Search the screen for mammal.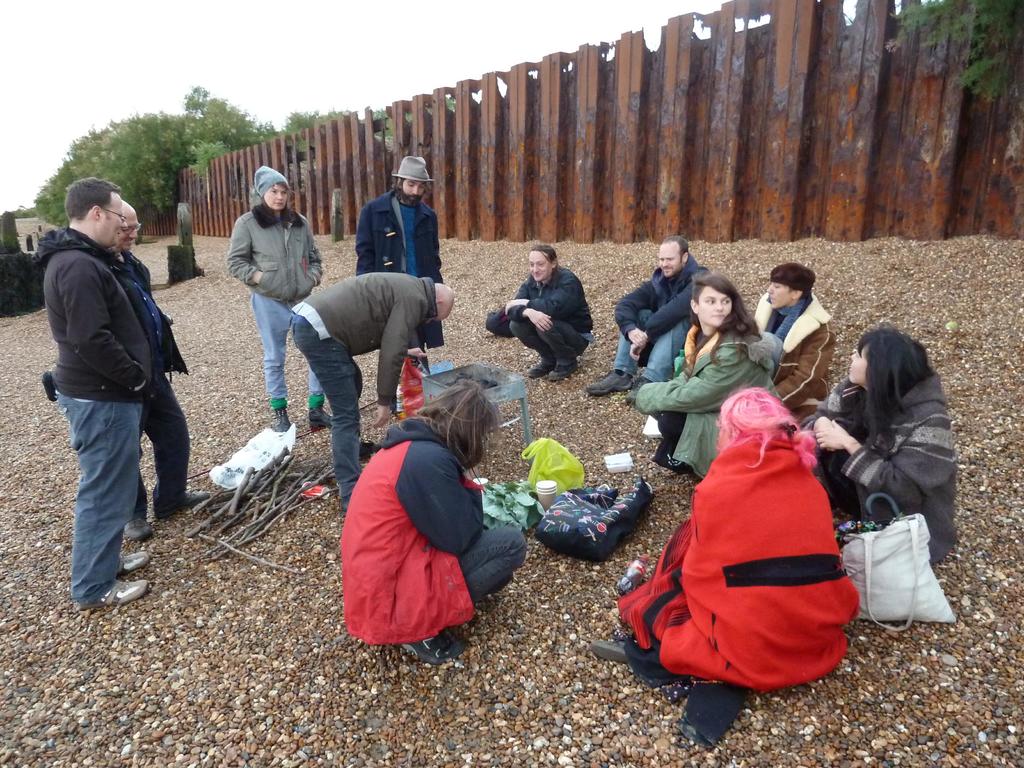
Found at rect(288, 269, 456, 509).
